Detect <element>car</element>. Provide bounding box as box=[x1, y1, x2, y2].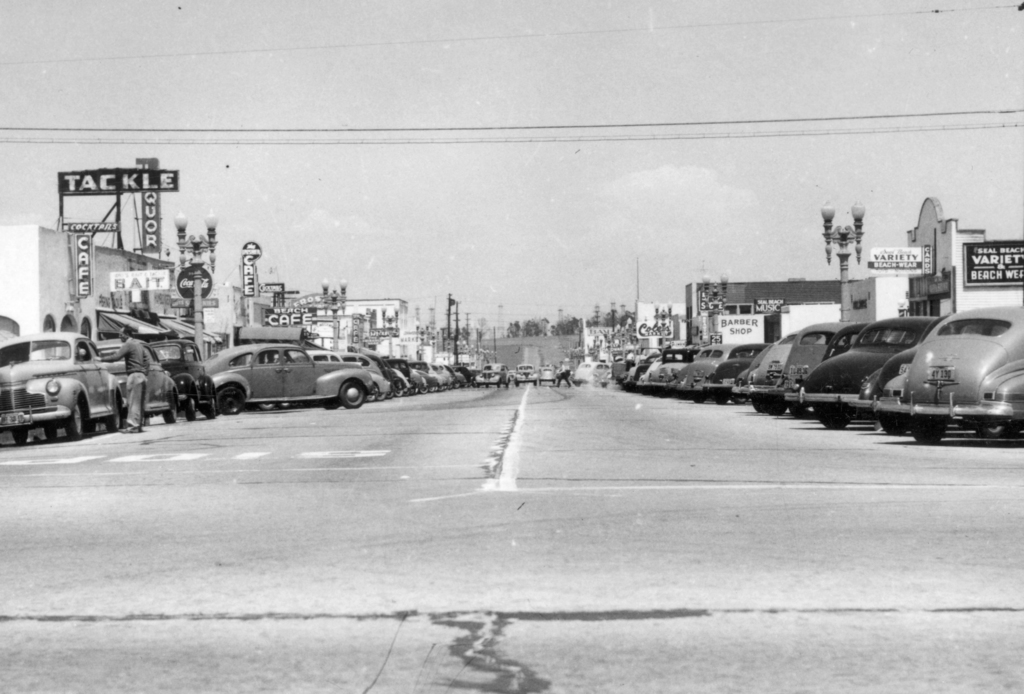
box=[0, 333, 131, 436].
